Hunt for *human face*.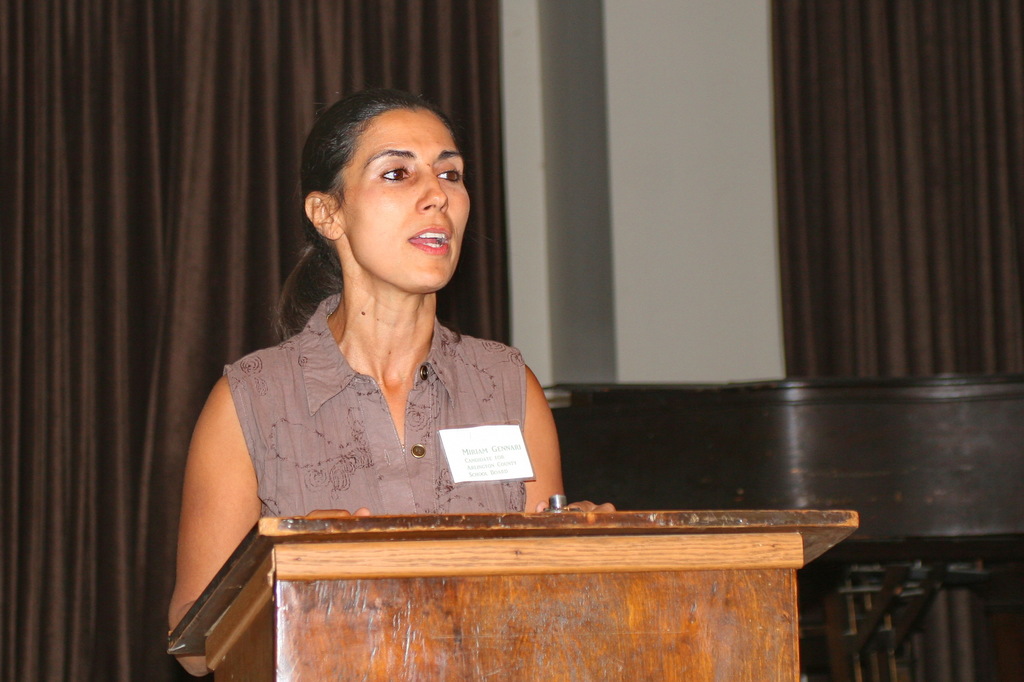
Hunted down at 336:104:470:300.
